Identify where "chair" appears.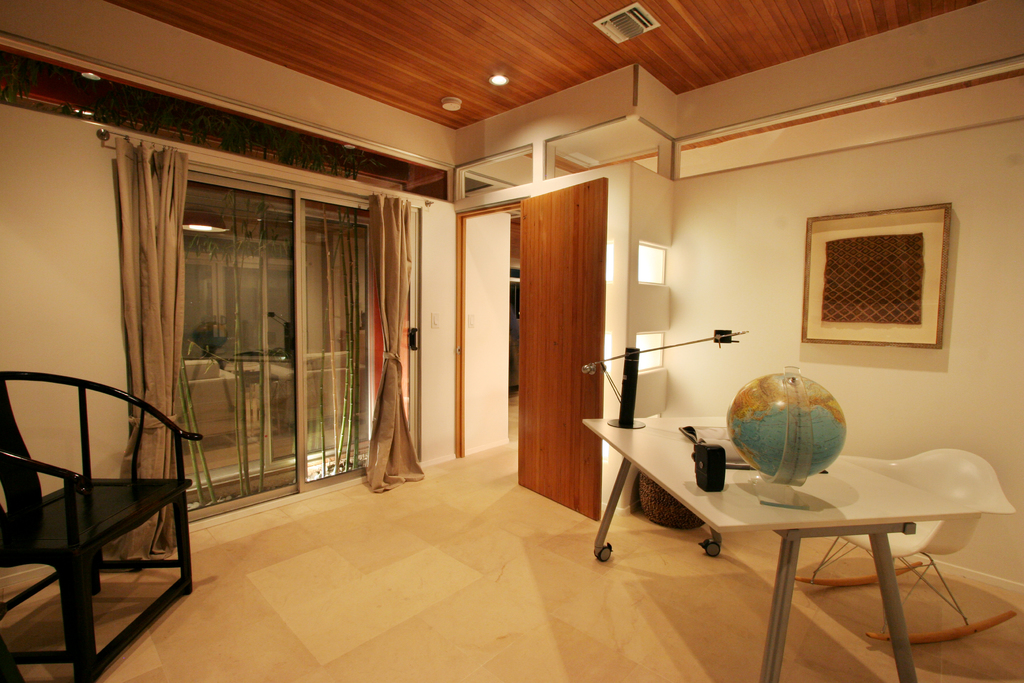
Appears at rect(0, 367, 209, 682).
